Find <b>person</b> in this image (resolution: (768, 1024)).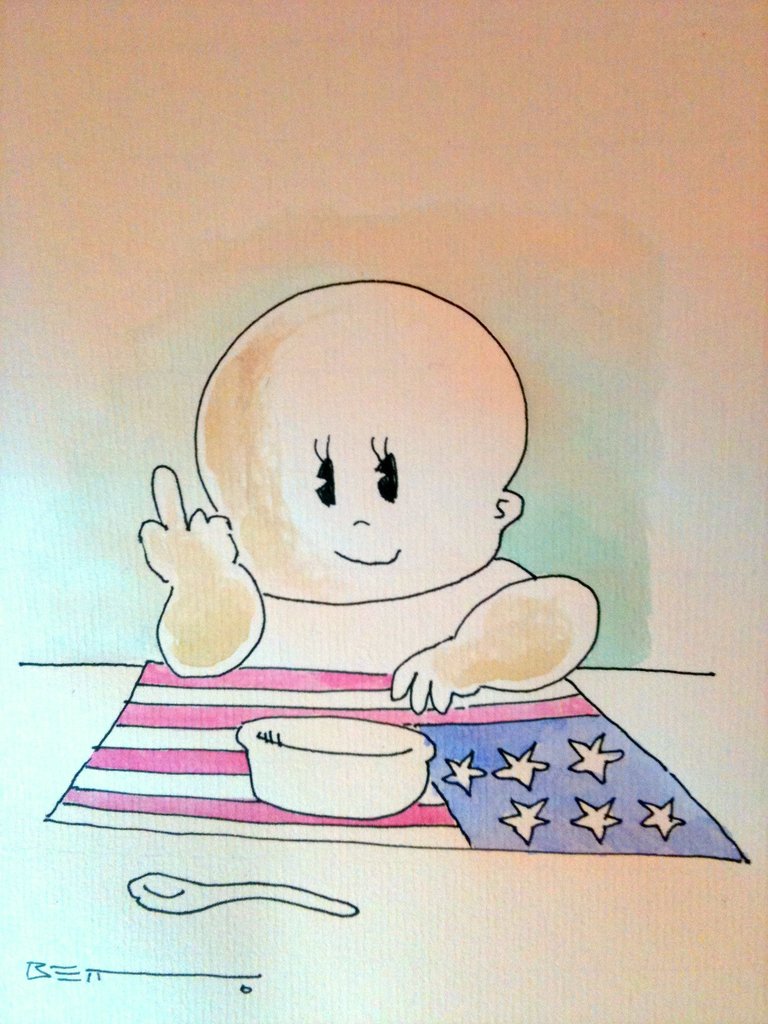
141 283 604 713.
